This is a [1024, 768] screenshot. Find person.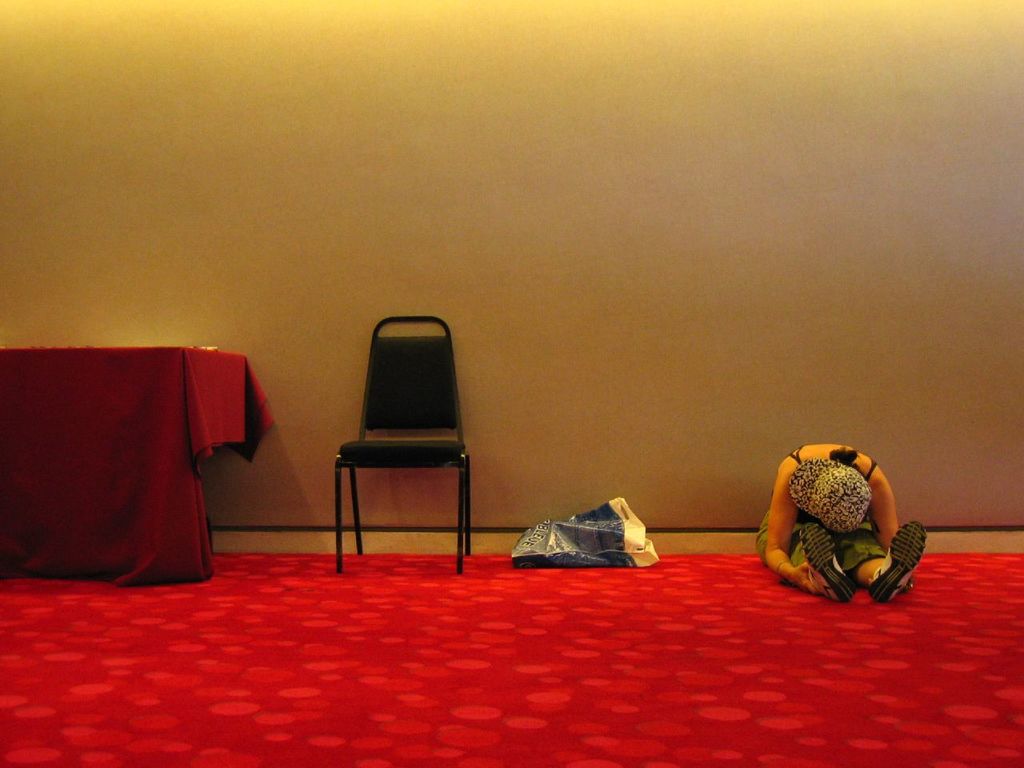
Bounding box: x1=766 y1=419 x2=902 y2=613.
